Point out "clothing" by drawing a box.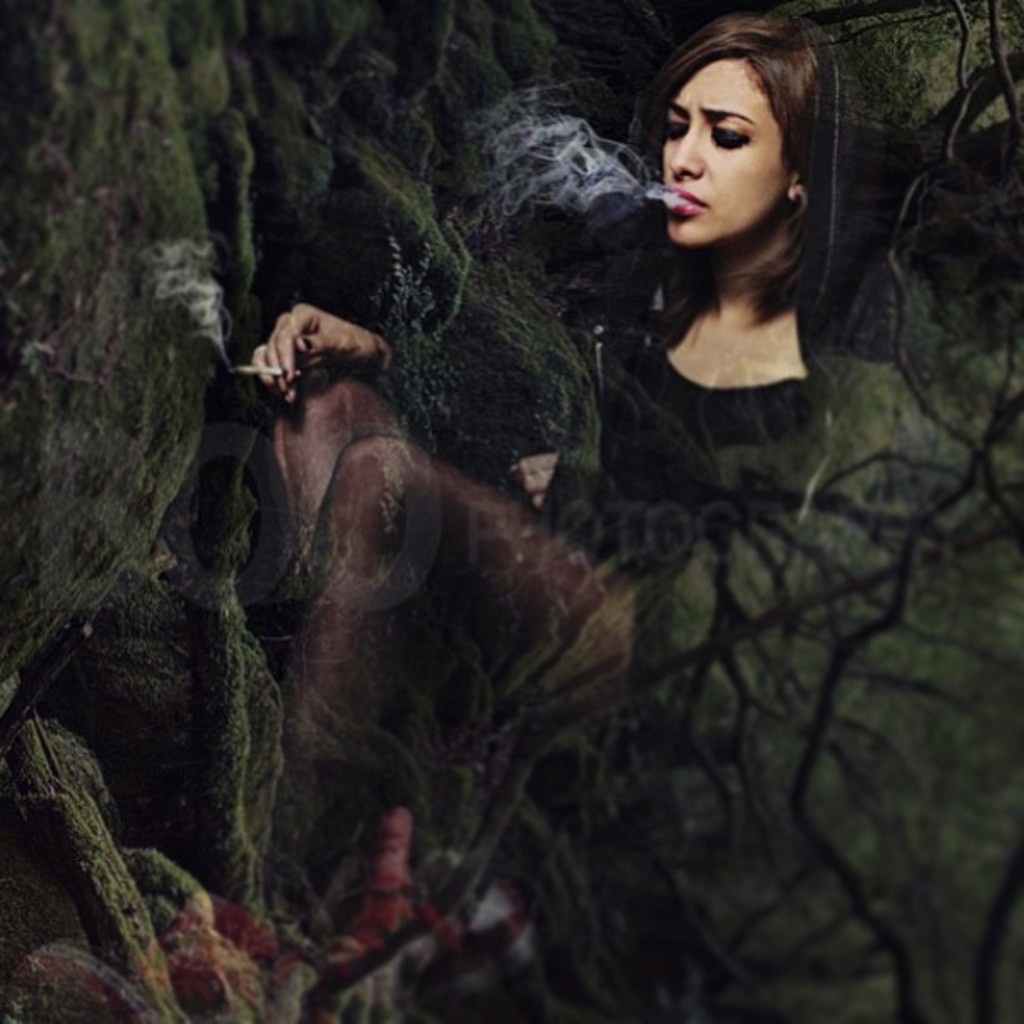
x1=576, y1=308, x2=843, y2=704.
